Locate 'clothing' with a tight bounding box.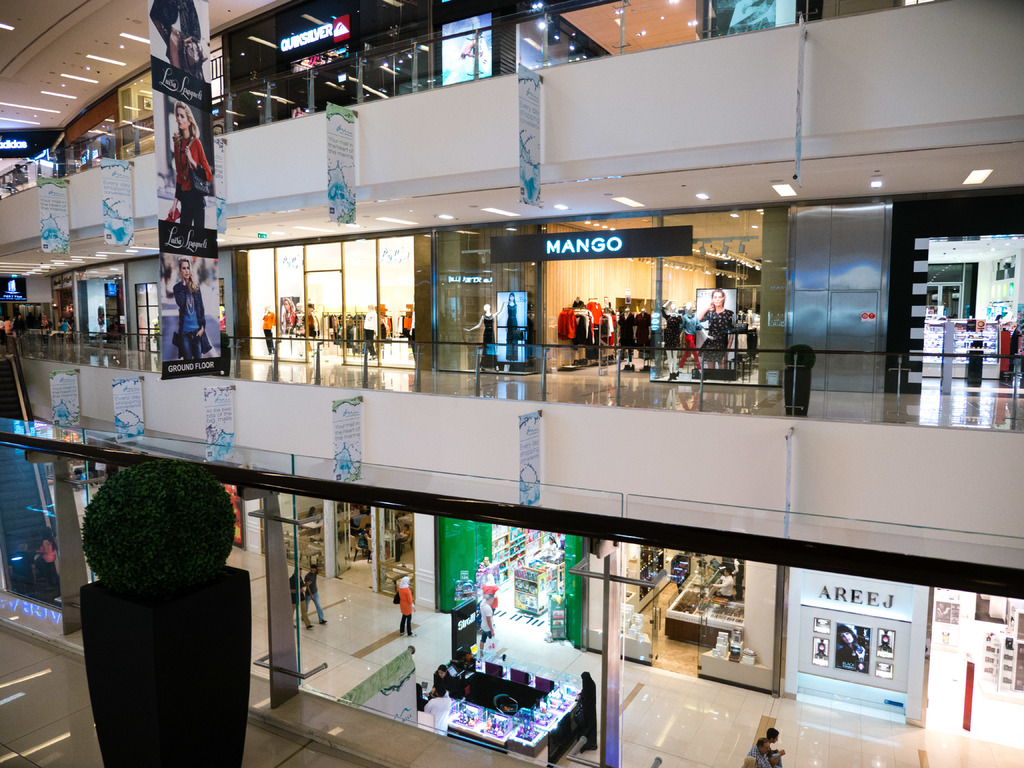
[left=675, top=310, right=705, bottom=371].
